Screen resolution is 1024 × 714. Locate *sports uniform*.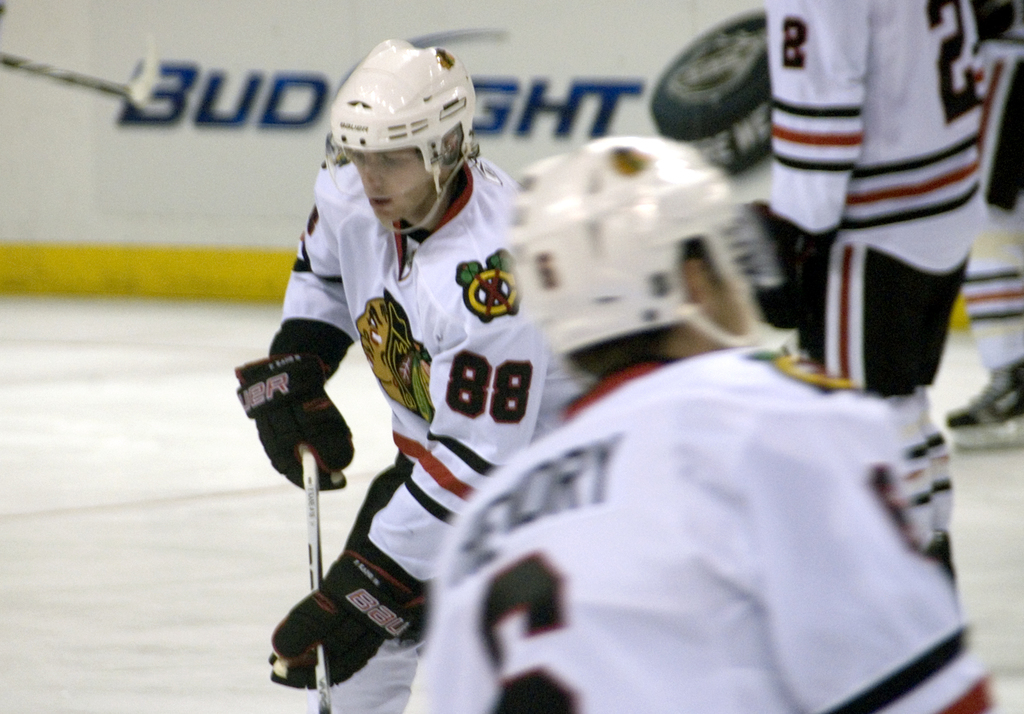
left=231, top=30, right=606, bottom=713.
